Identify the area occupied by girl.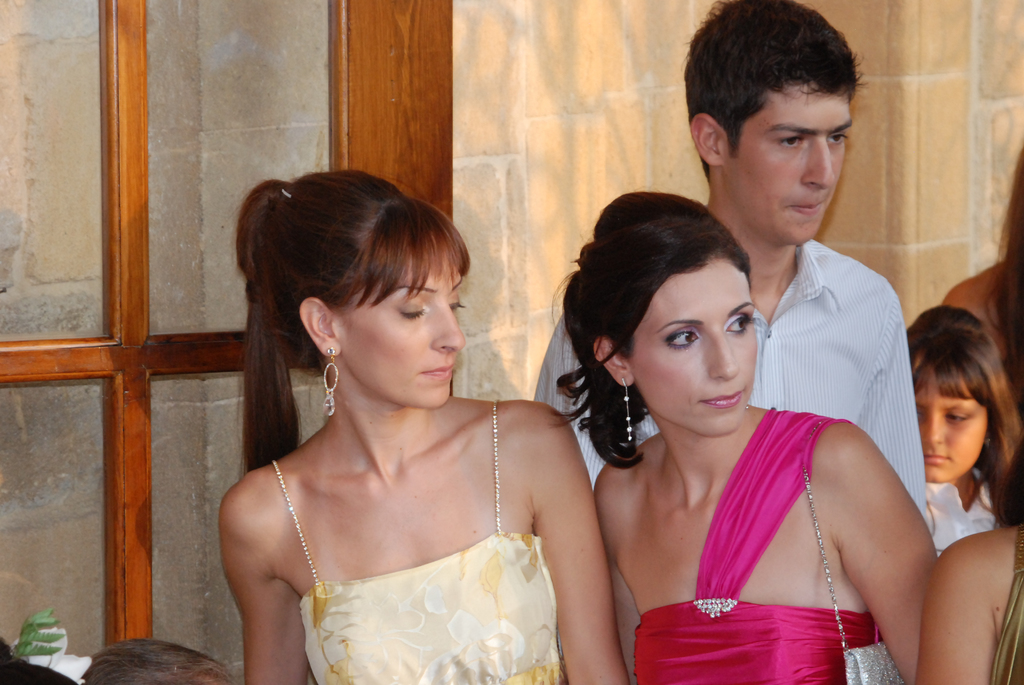
Area: {"left": 899, "top": 304, "right": 1023, "bottom": 564}.
